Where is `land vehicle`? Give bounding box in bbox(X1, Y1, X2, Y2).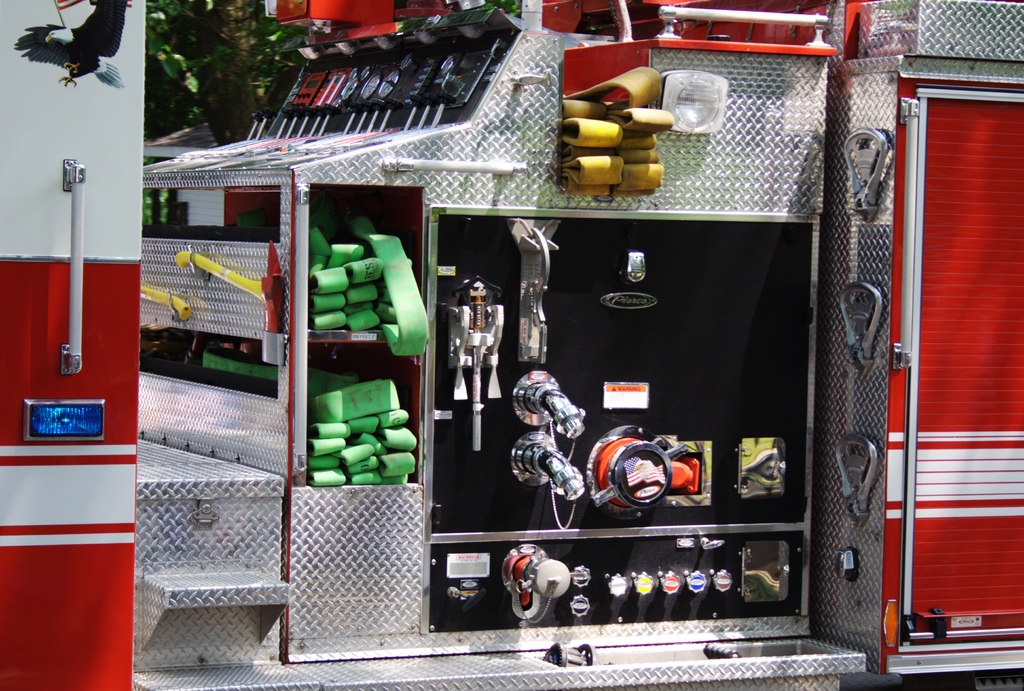
bbox(188, 0, 1000, 640).
